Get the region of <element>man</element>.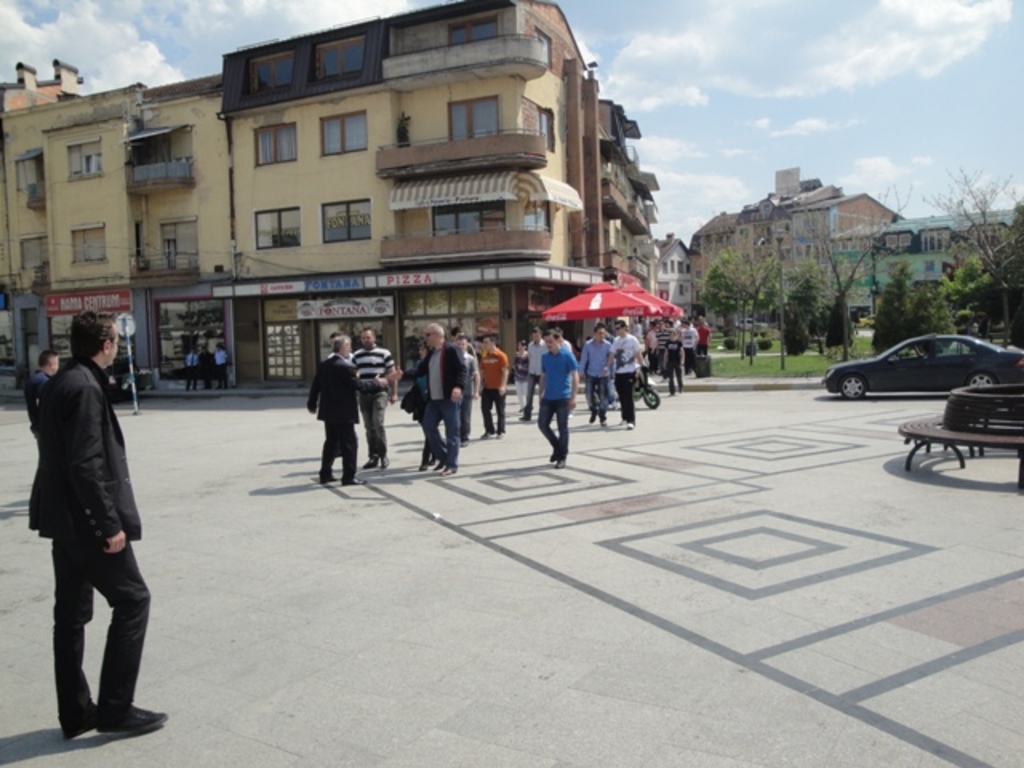
<region>680, 322, 696, 373</region>.
